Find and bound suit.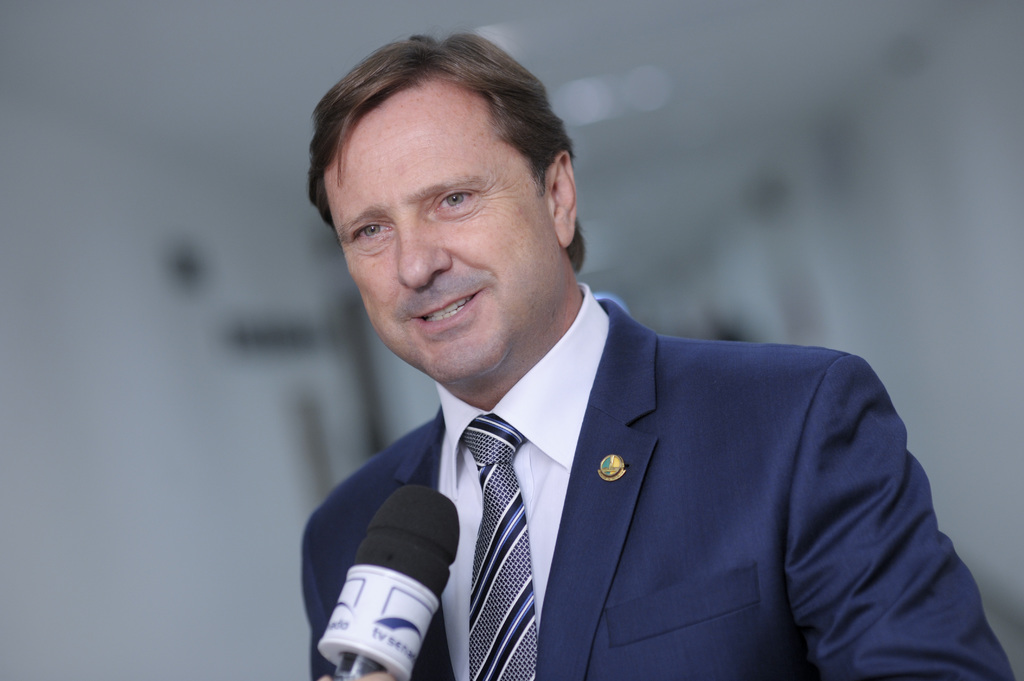
Bound: {"x1": 294, "y1": 289, "x2": 1007, "y2": 669}.
